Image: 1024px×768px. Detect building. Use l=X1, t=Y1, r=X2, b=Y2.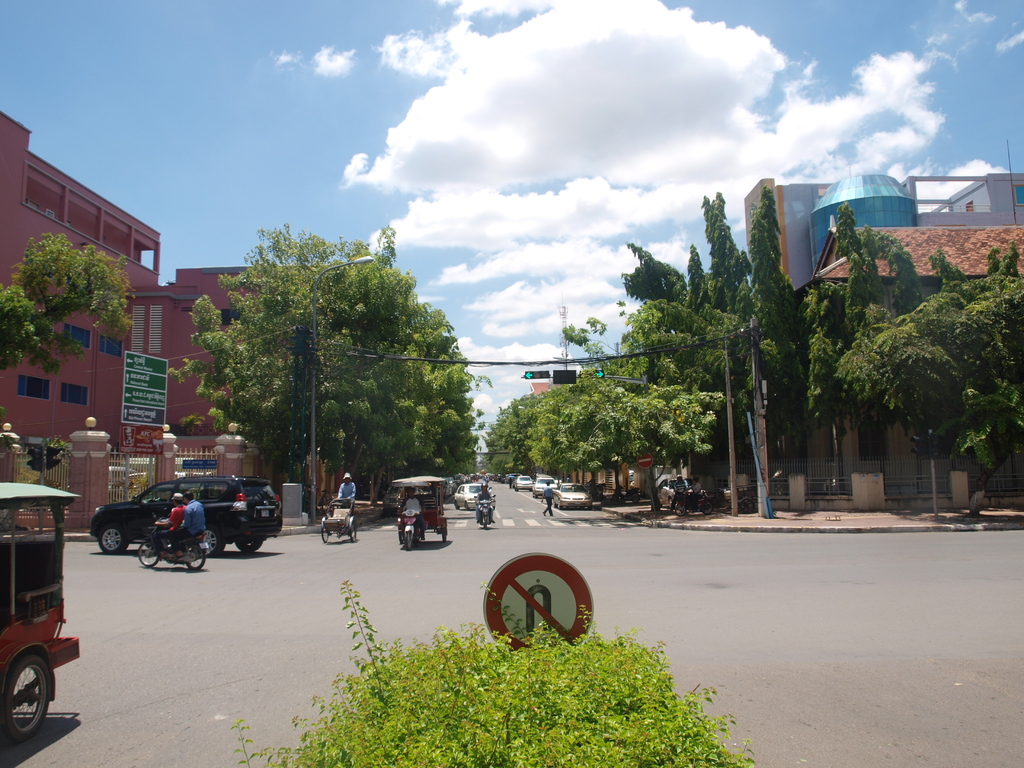
l=742, t=164, r=1023, b=538.
